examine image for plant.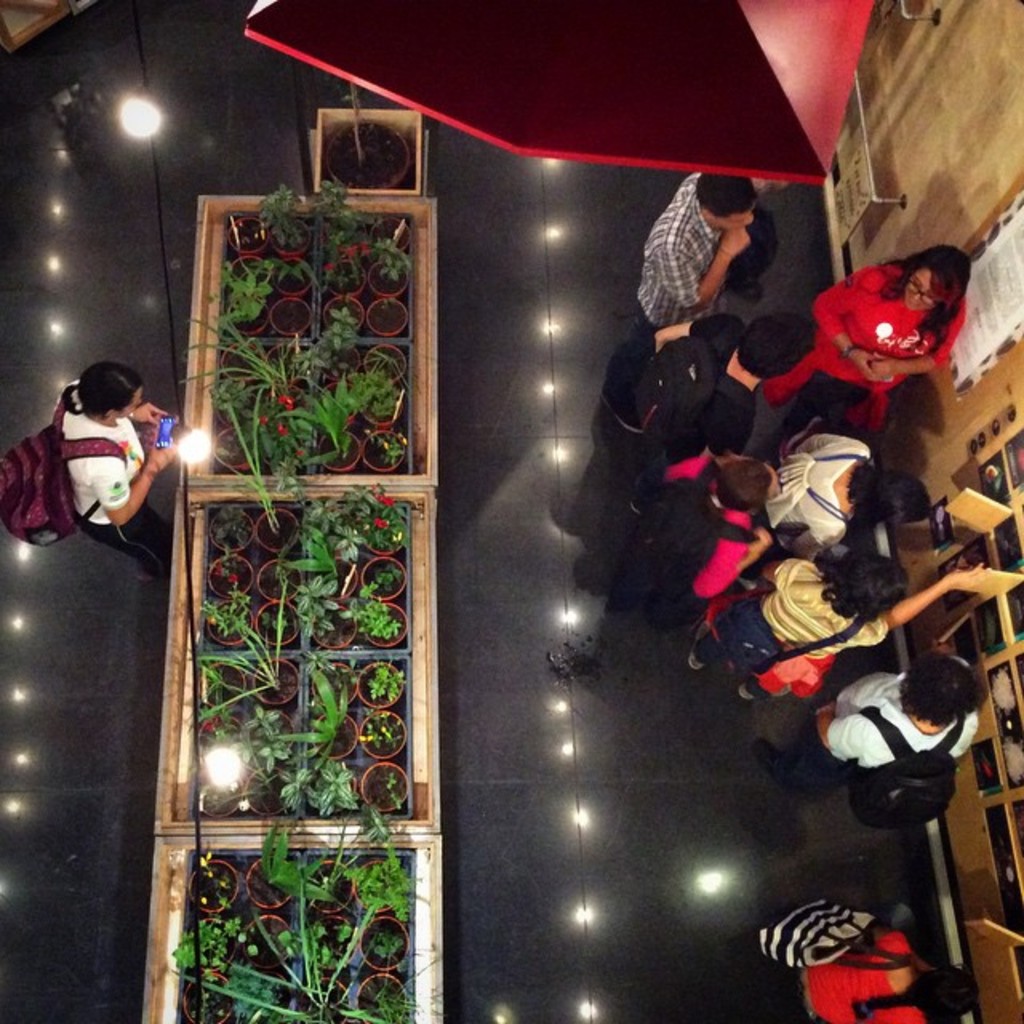
Examination result: pyautogui.locateOnScreen(358, 699, 398, 763).
